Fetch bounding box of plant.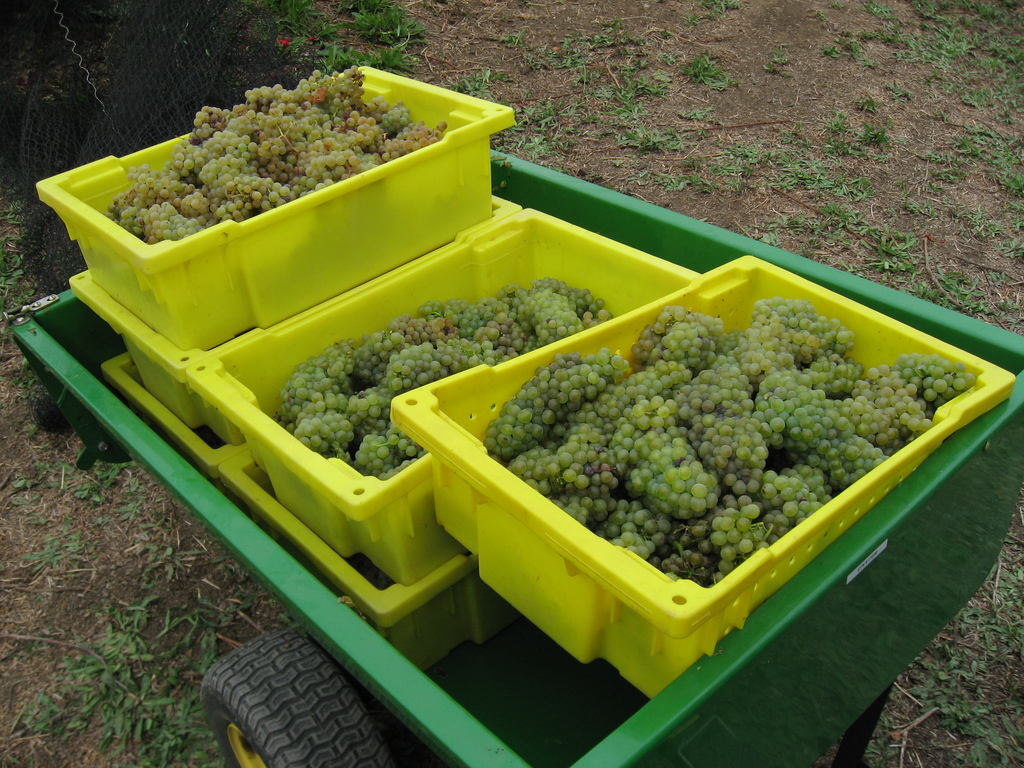
Bbox: pyautogui.locateOnScreen(821, 31, 850, 58).
